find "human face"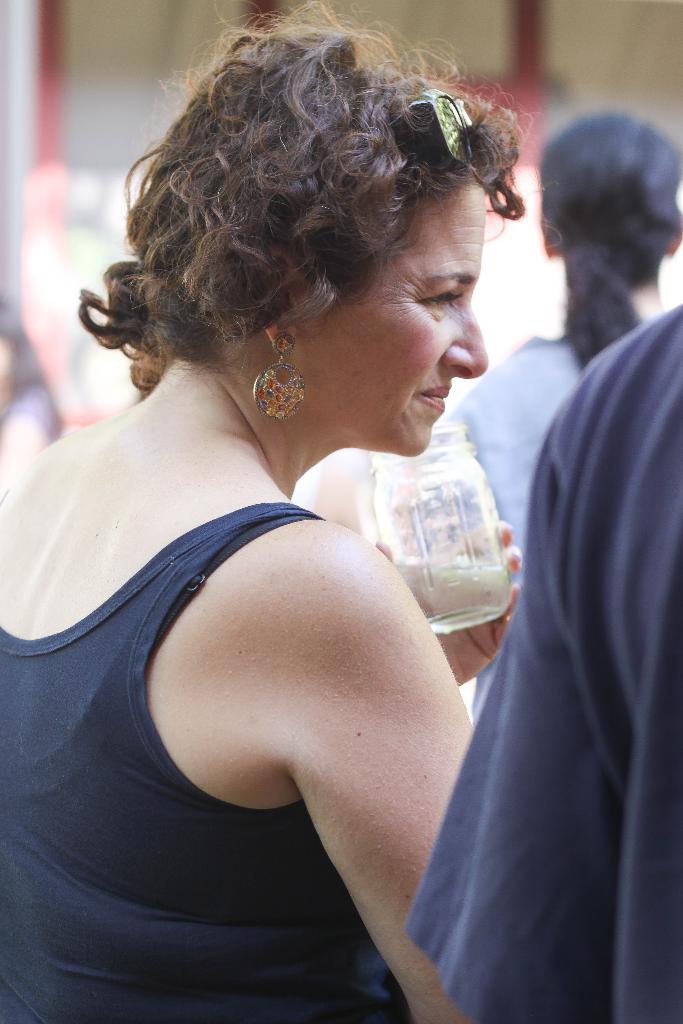
<bbox>315, 175, 488, 457</bbox>
